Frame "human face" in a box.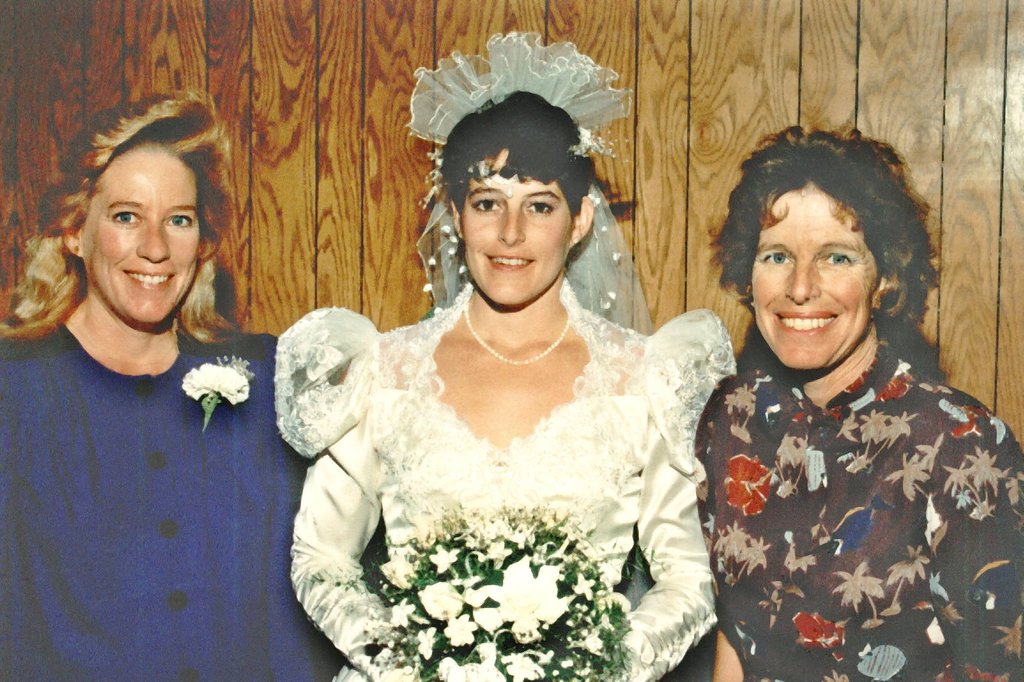
(750, 184, 871, 373).
